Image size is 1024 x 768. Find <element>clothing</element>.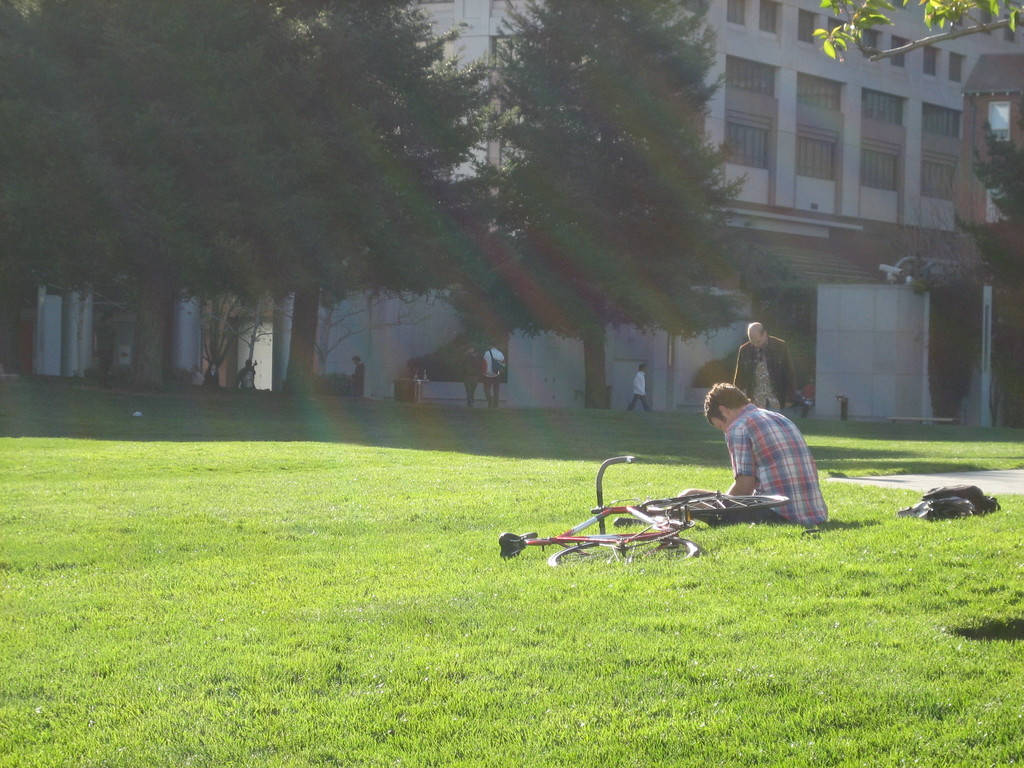
box=[191, 371, 204, 387].
